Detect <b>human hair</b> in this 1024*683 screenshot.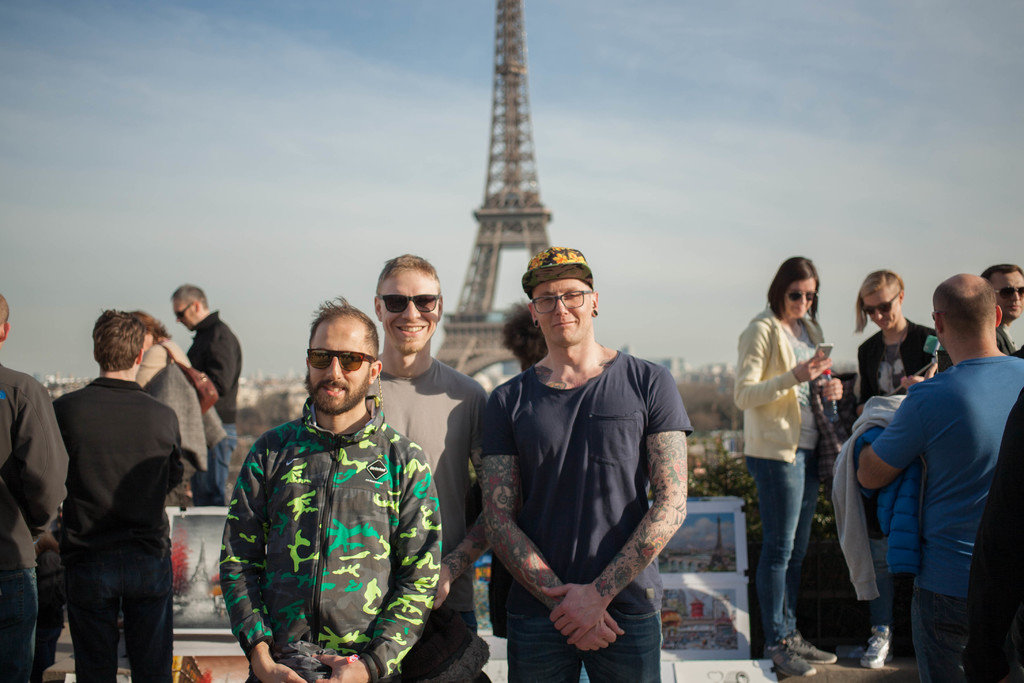
Detection: (931, 282, 996, 338).
